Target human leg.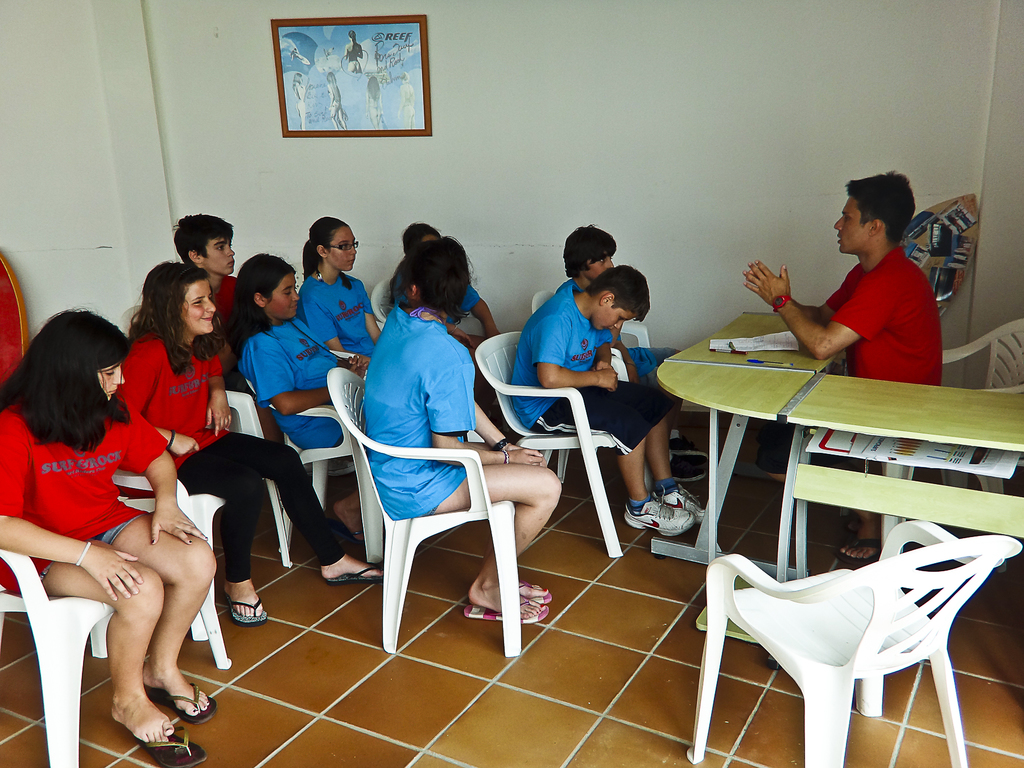
Target region: 5/526/161/743.
